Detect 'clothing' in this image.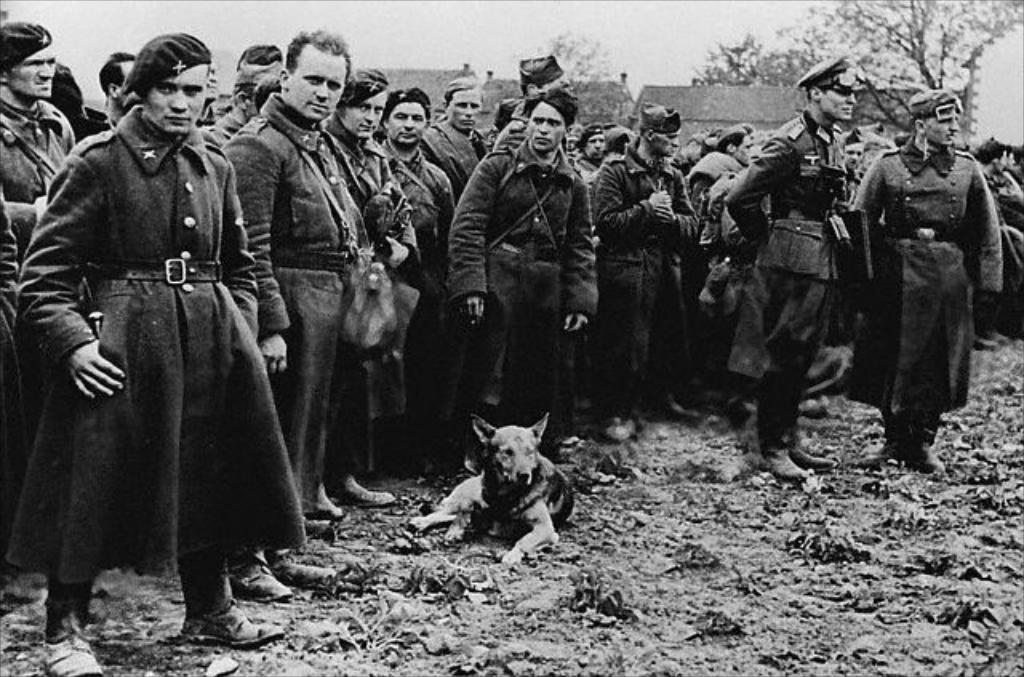
Detection: Rect(222, 90, 373, 557).
